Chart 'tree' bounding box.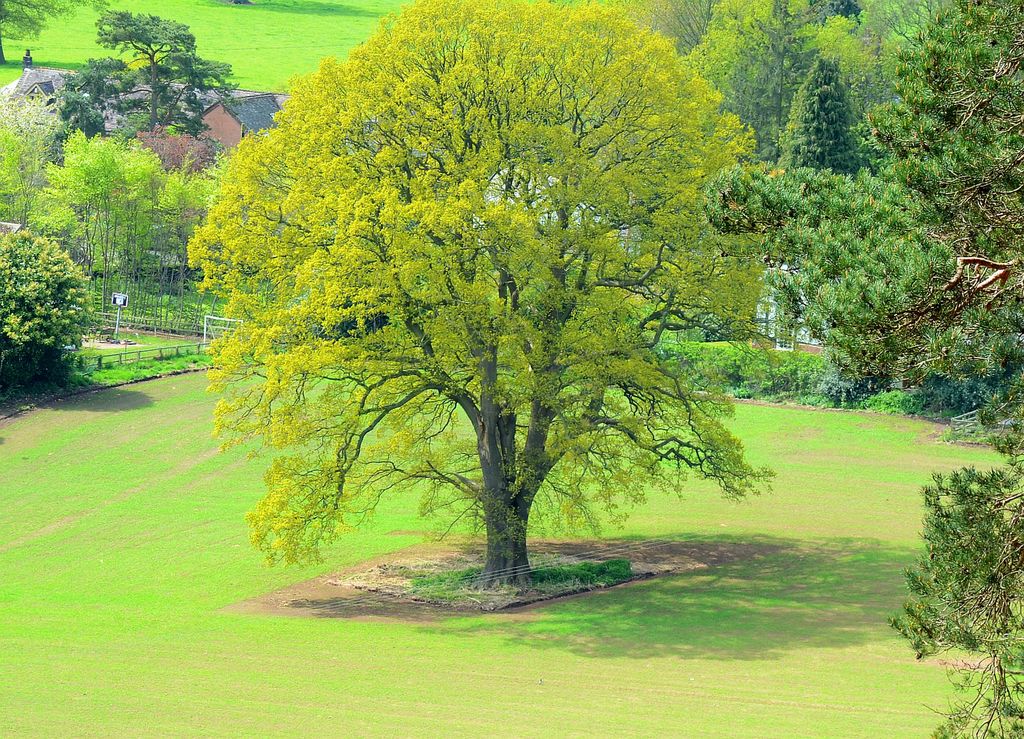
Charted: box(649, 0, 1023, 409).
